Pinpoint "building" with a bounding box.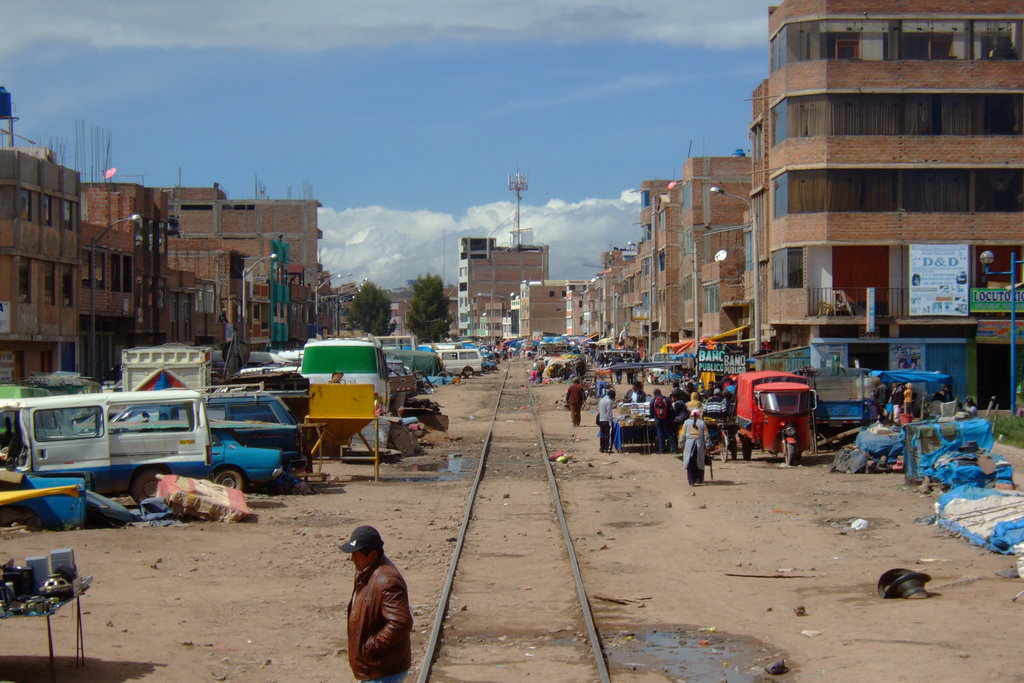
{"x1": 456, "y1": 231, "x2": 548, "y2": 333}.
